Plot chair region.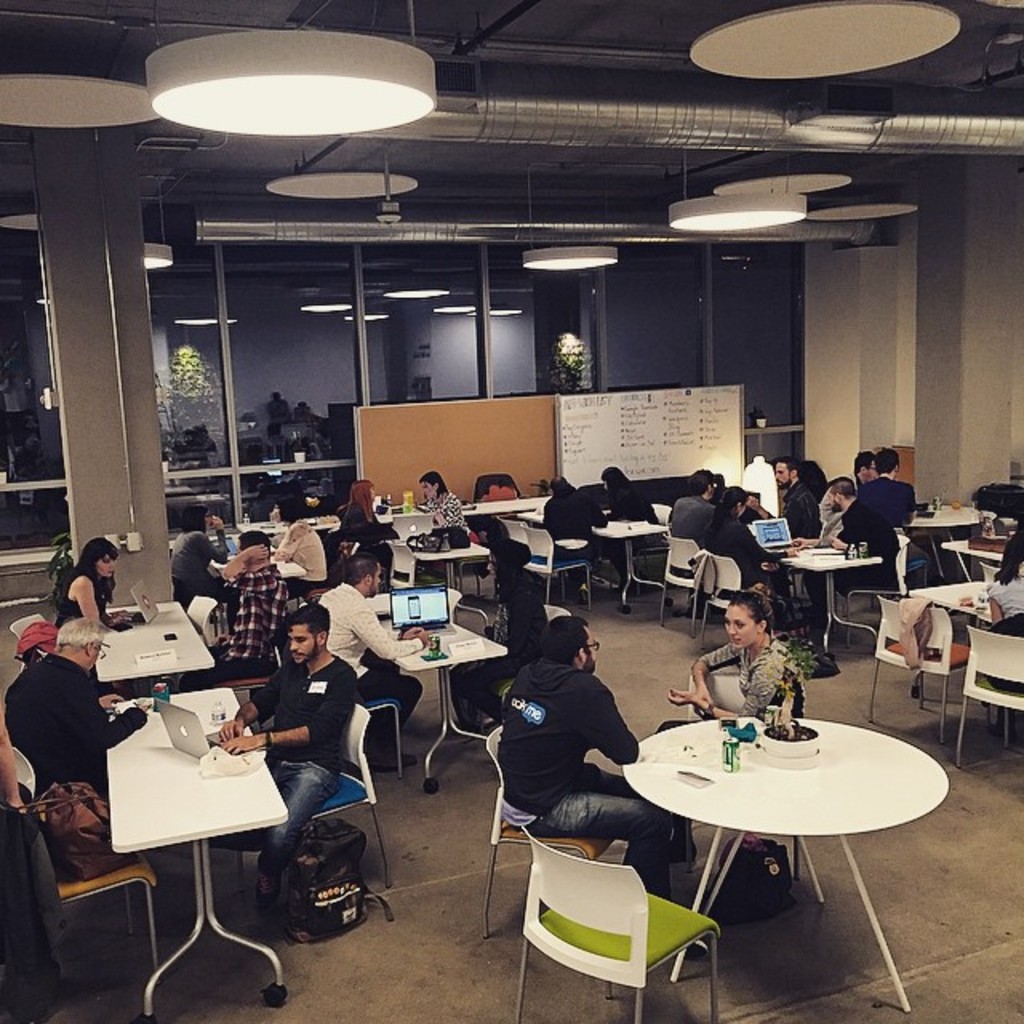
Plotted at (242, 699, 402, 928).
